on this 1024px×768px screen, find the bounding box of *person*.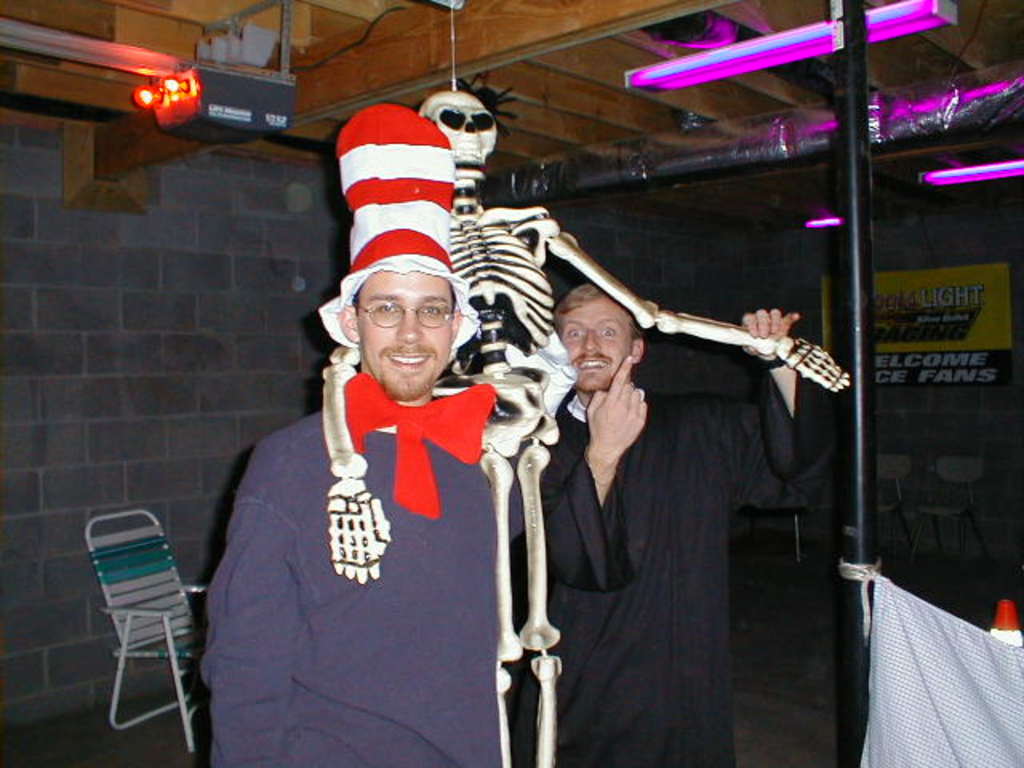
Bounding box: 509, 285, 800, 766.
